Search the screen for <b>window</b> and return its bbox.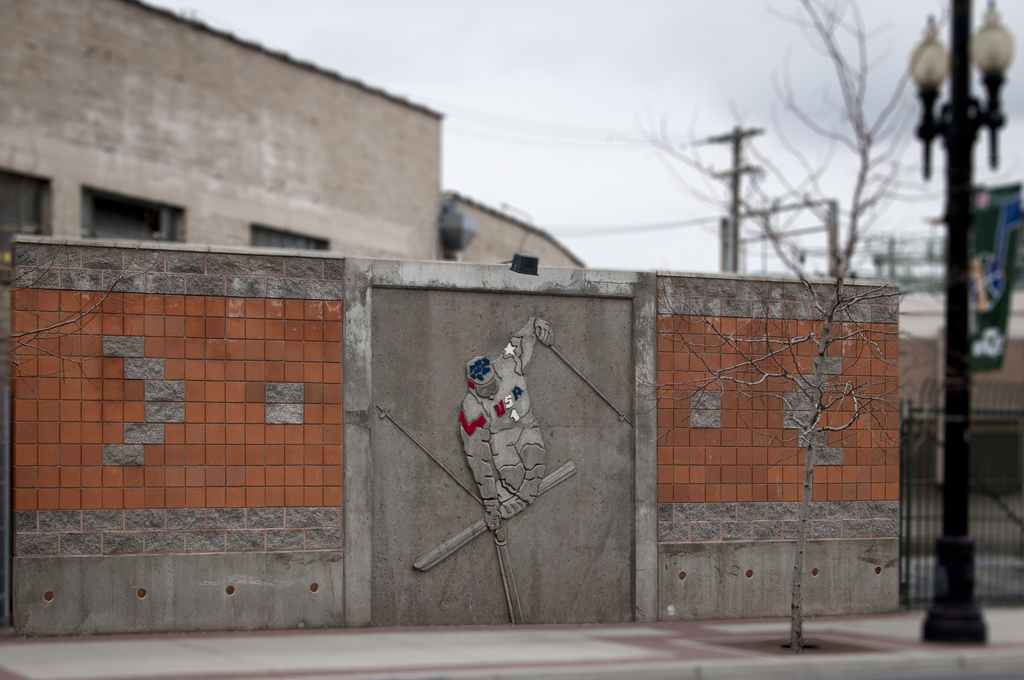
Found: x1=0 y1=165 x2=56 y2=241.
